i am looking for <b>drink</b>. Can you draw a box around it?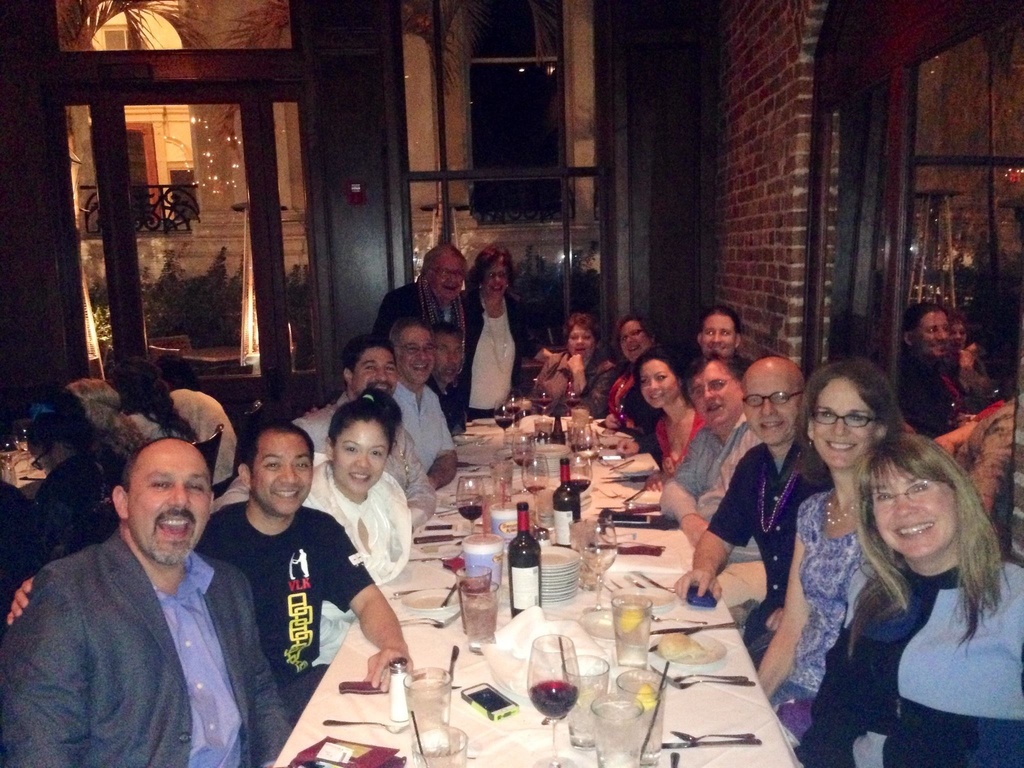
Sure, the bounding box is locate(409, 680, 444, 745).
